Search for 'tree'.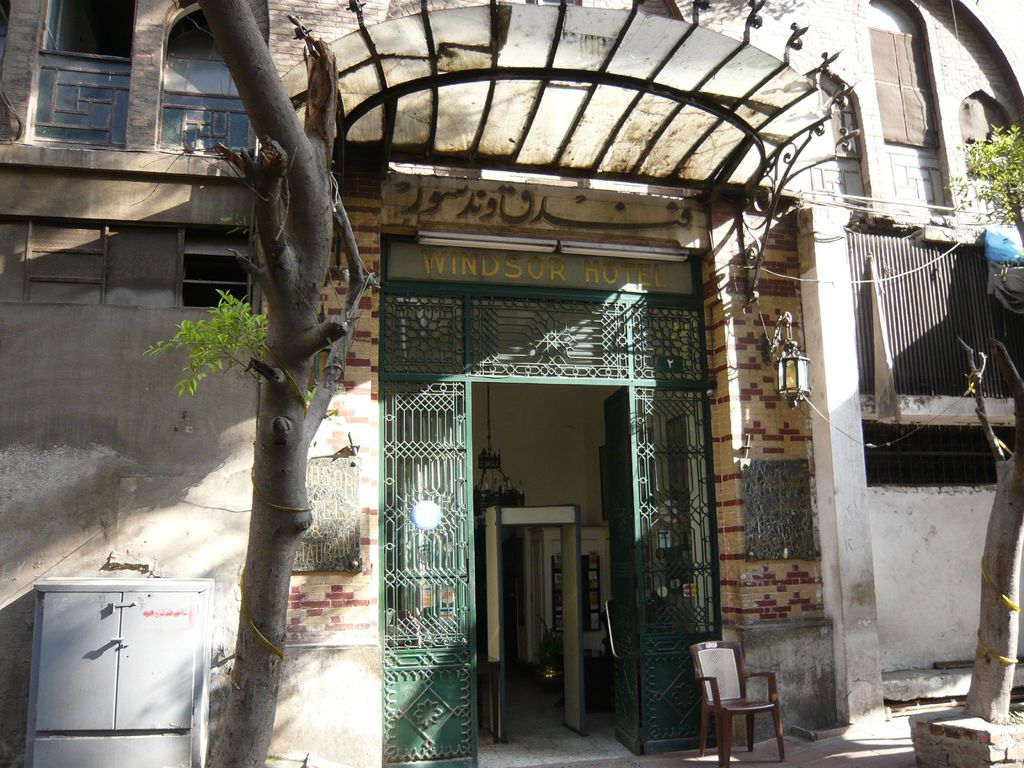
Found at (left=968, top=118, right=1023, bottom=723).
